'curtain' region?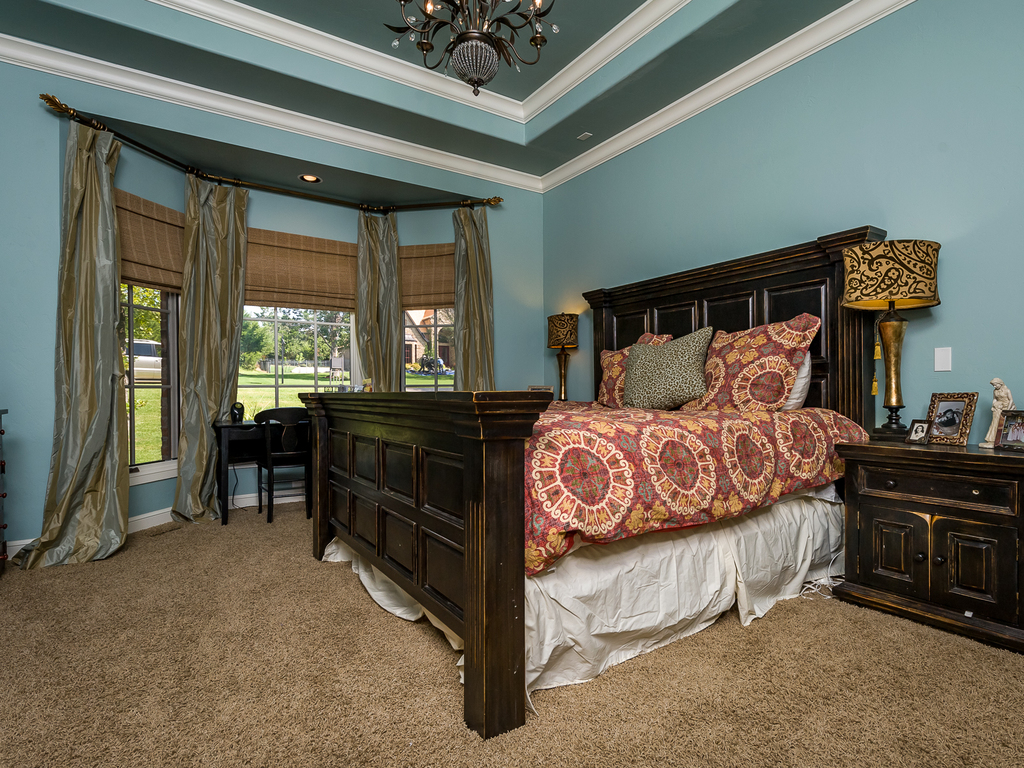
451:198:490:388
